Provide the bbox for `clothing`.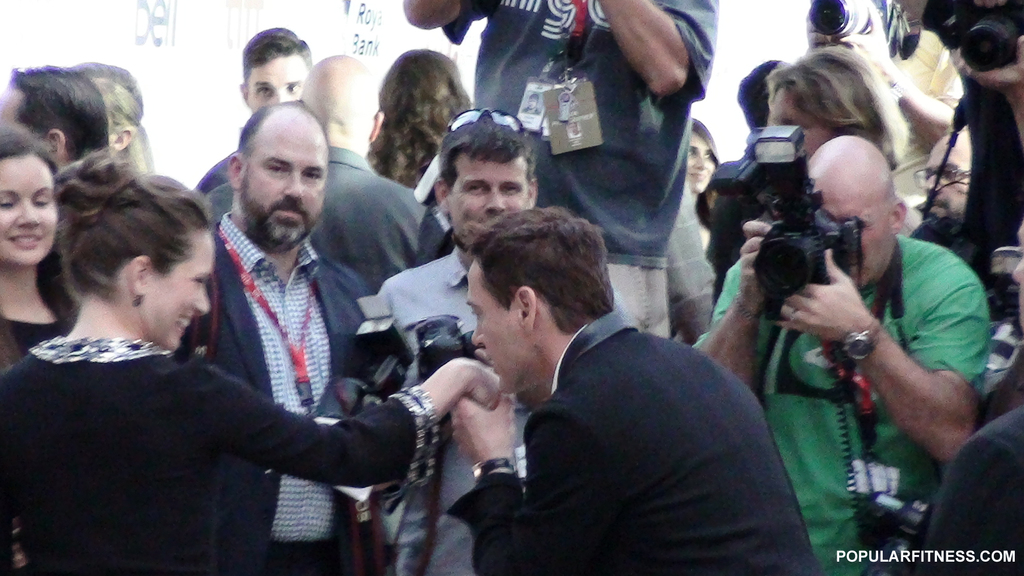
bbox=(207, 145, 428, 289).
